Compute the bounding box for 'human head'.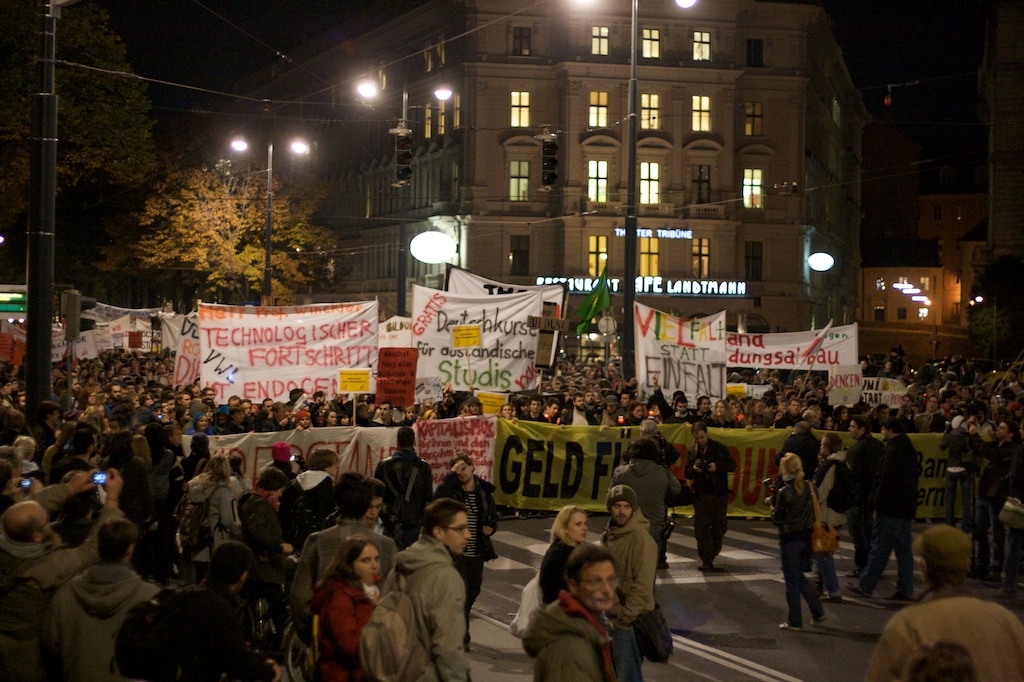
(335, 541, 382, 591).
